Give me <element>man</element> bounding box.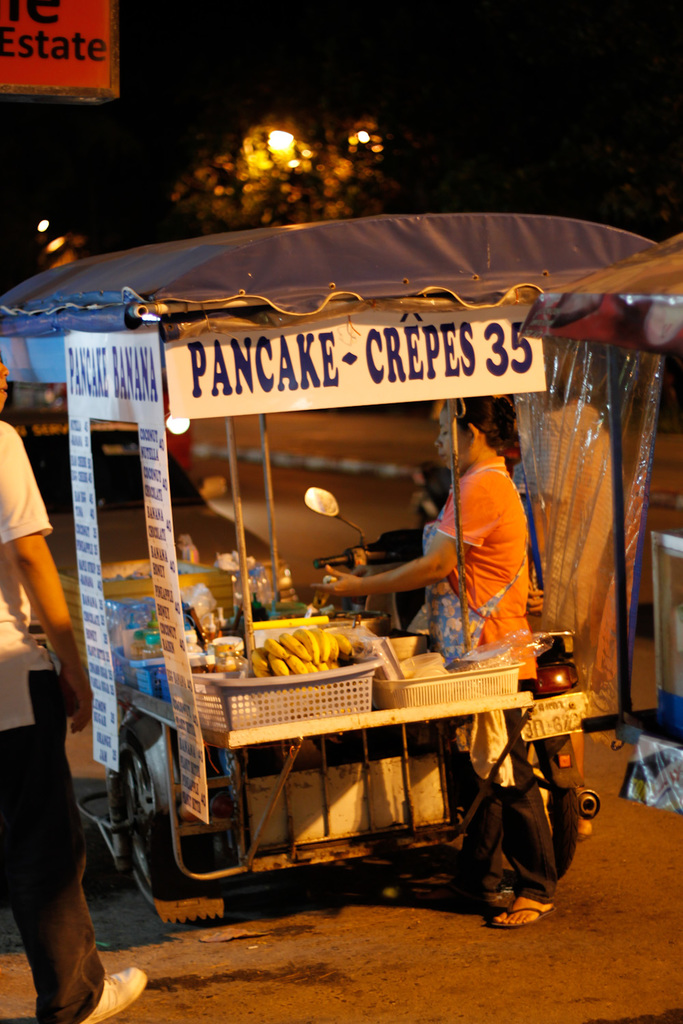
BBox(0, 350, 150, 1023).
